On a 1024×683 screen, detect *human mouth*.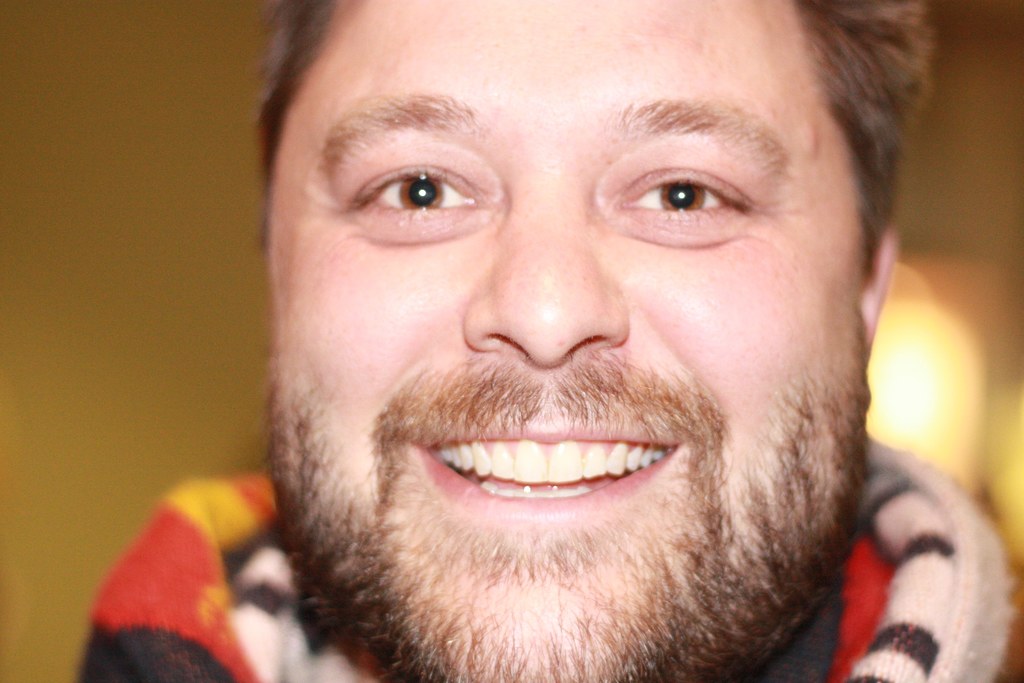
<bbox>416, 422, 680, 517</bbox>.
